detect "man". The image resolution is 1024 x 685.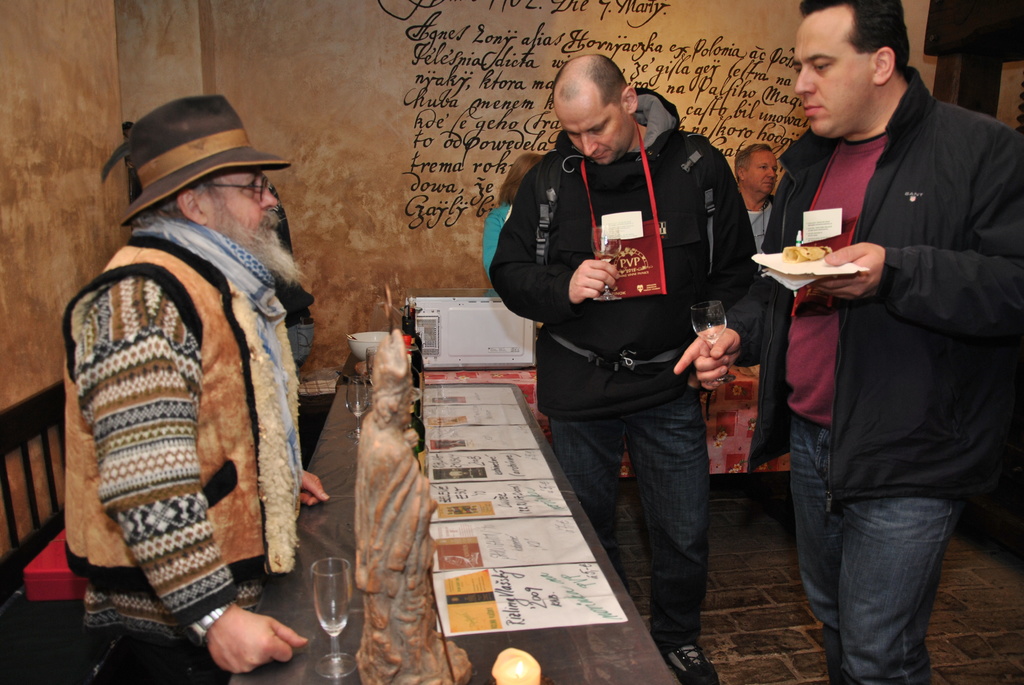
(669,0,1023,684).
